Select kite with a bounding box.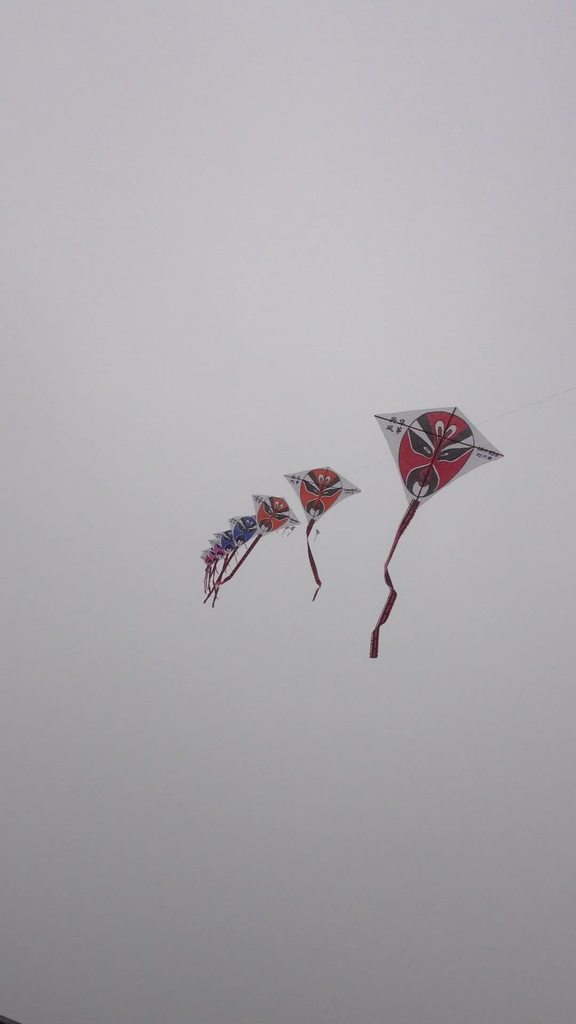
rect(370, 402, 508, 662).
